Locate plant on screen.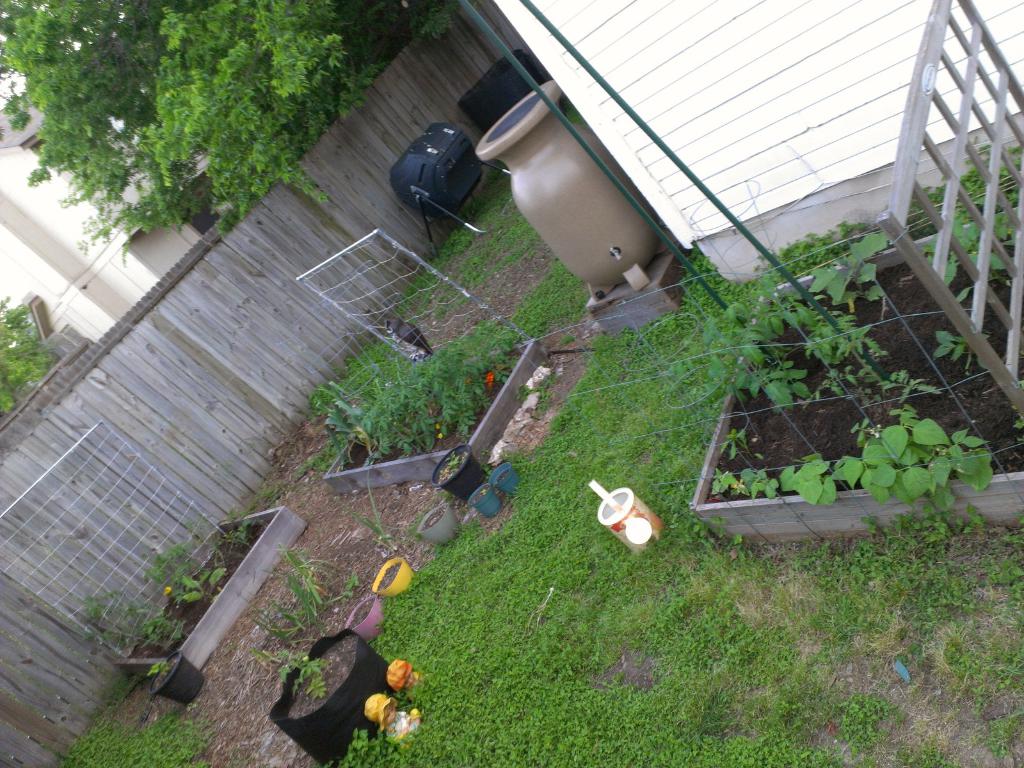
On screen at [x1=739, y1=287, x2=808, y2=347].
